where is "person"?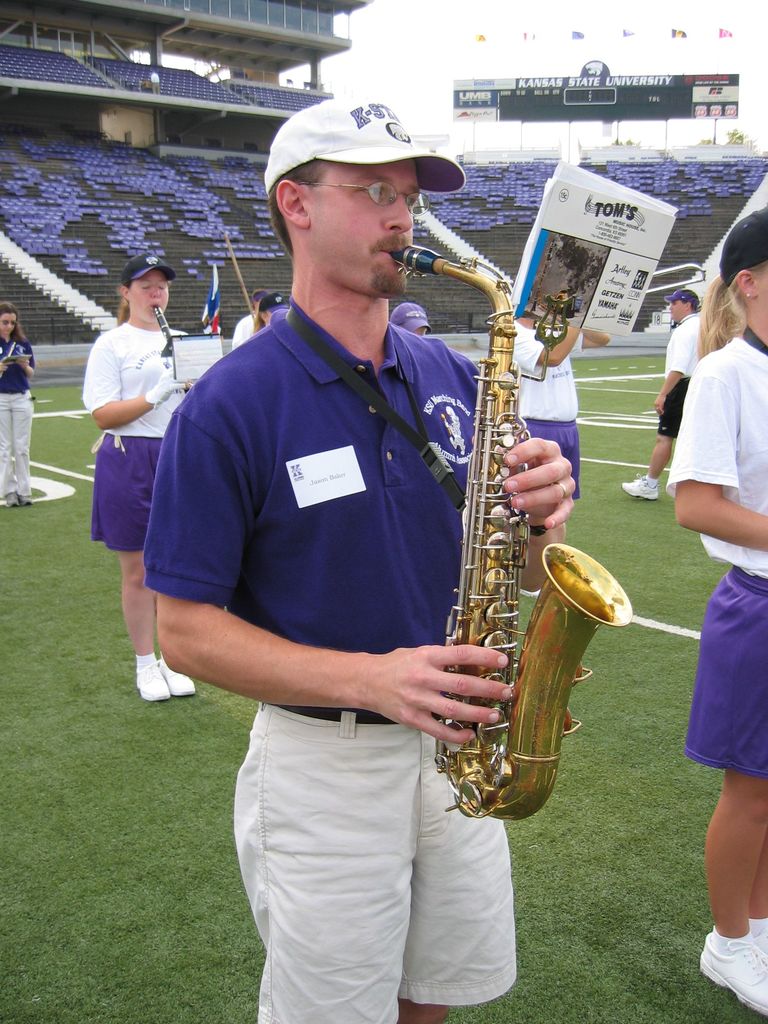
box=[79, 263, 195, 702].
